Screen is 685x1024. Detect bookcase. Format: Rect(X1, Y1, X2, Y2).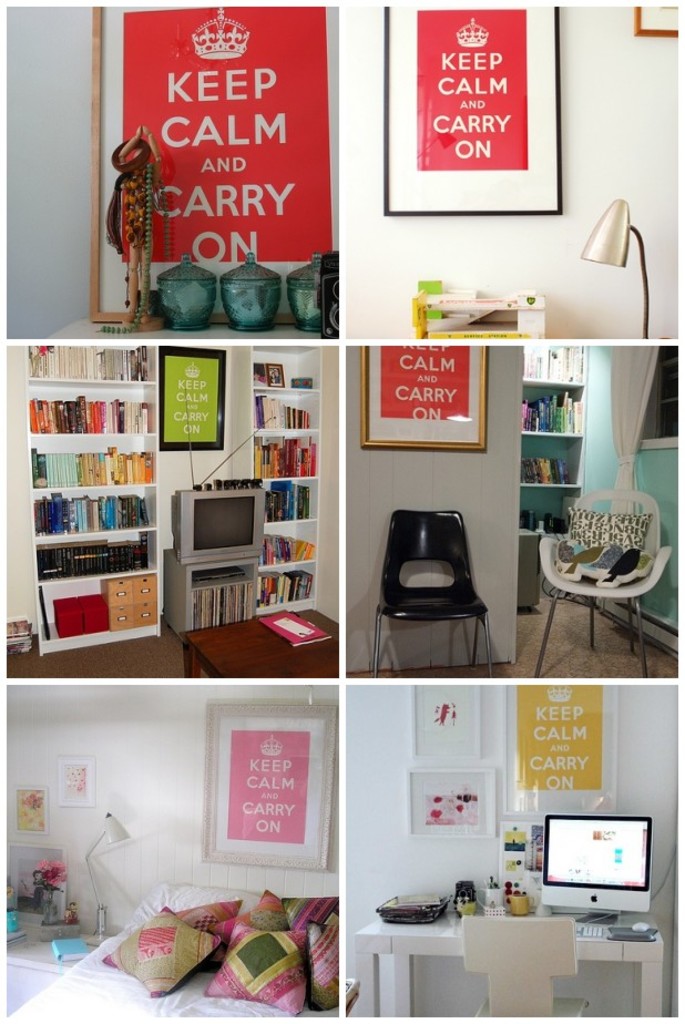
Rect(520, 346, 587, 531).
